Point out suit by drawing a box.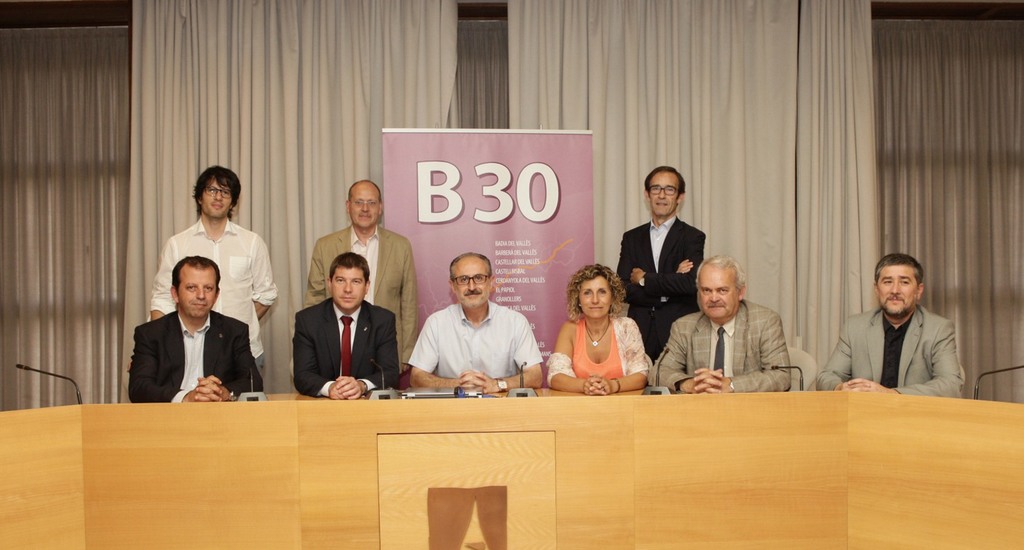
[297,300,399,399].
